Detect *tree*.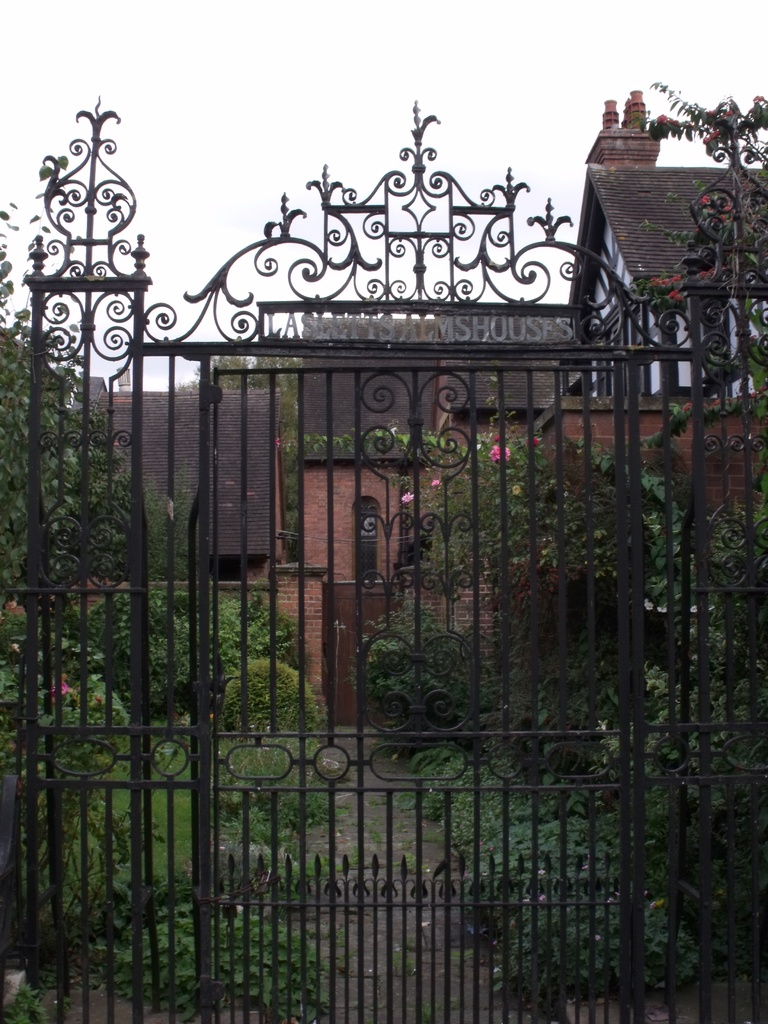
Detected at l=383, t=408, r=660, b=788.
